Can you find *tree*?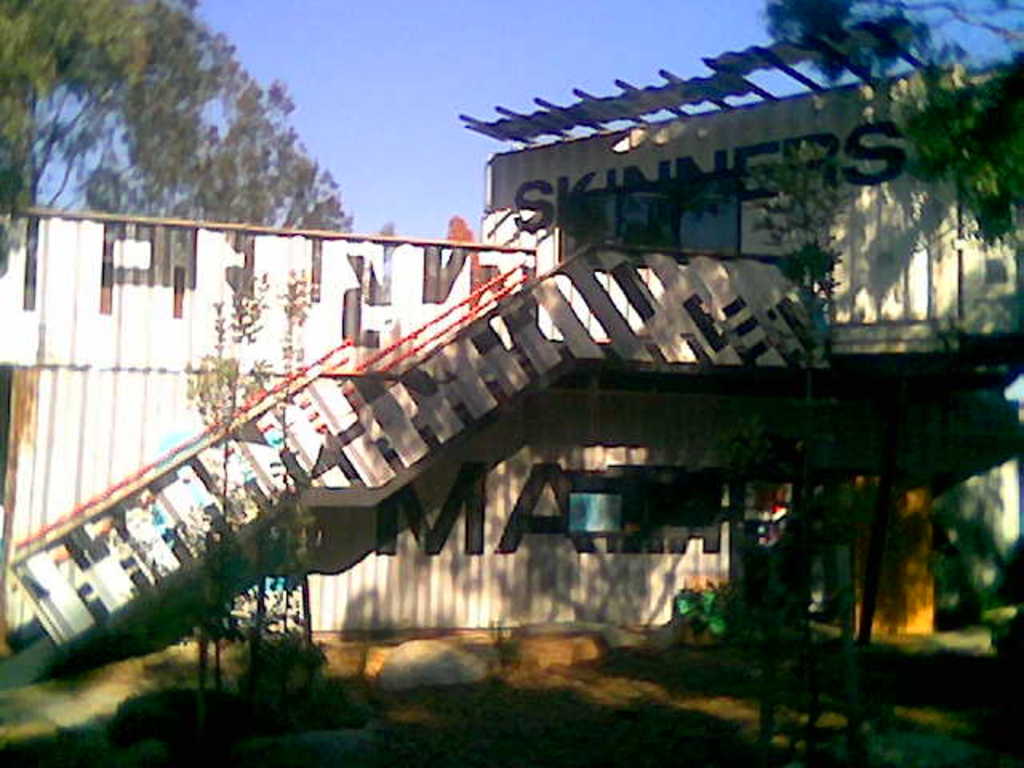
Yes, bounding box: detection(0, 0, 354, 229).
